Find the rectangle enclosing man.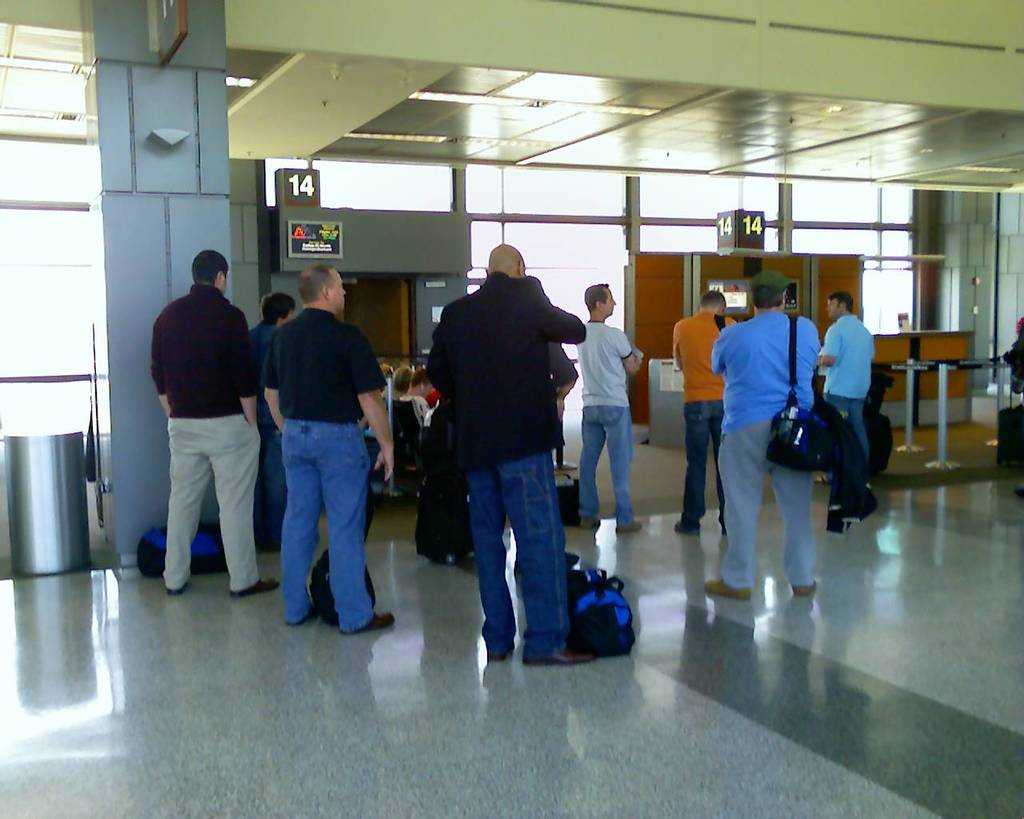
(x1=674, y1=286, x2=737, y2=537).
